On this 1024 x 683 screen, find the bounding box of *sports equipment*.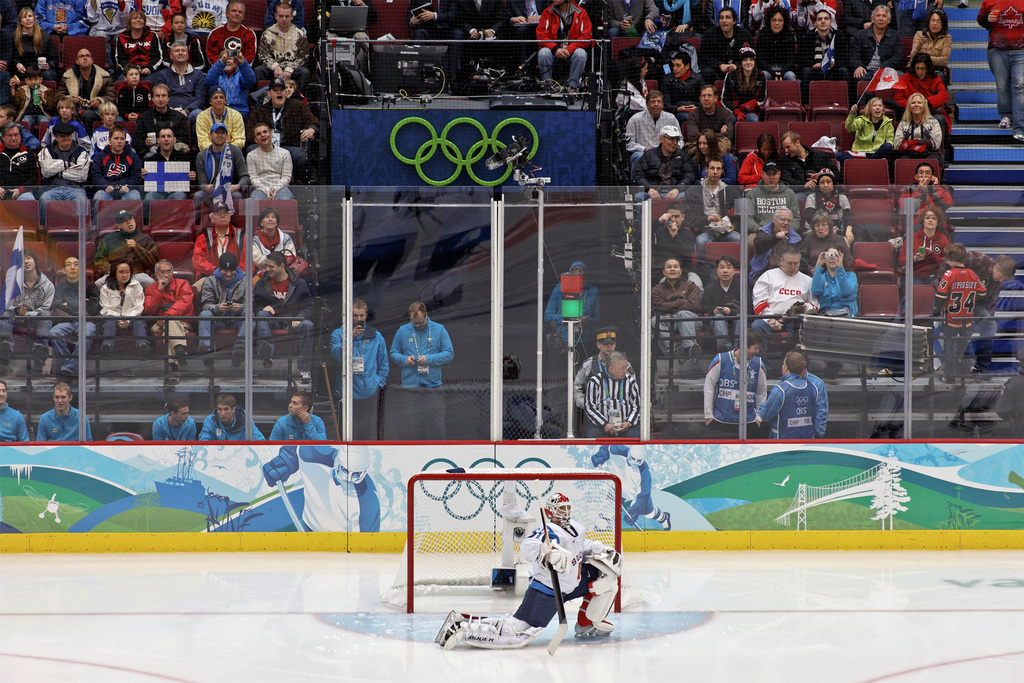
Bounding box: x1=334 y1=446 x2=371 y2=490.
